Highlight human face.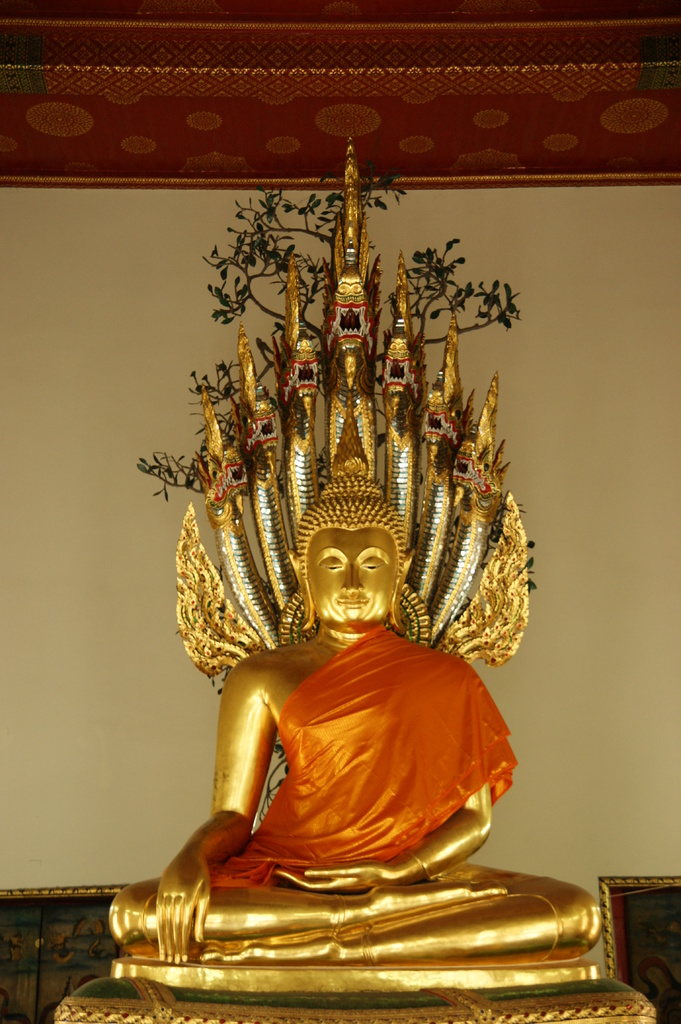
Highlighted region: (left=307, top=529, right=392, bottom=623).
